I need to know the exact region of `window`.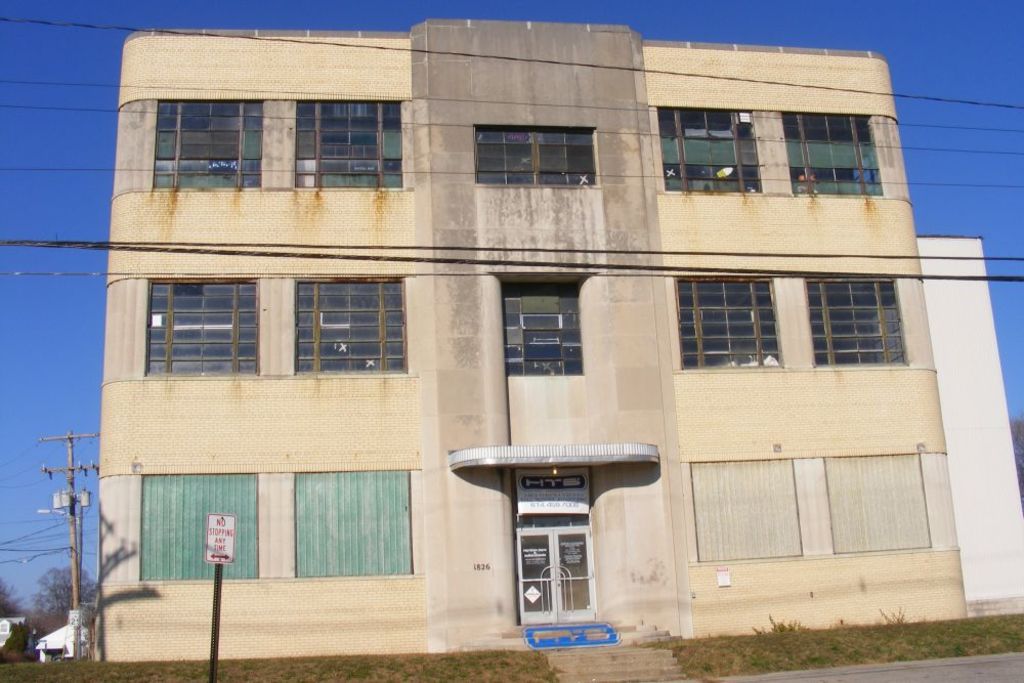
Region: <region>808, 279, 907, 366</region>.
